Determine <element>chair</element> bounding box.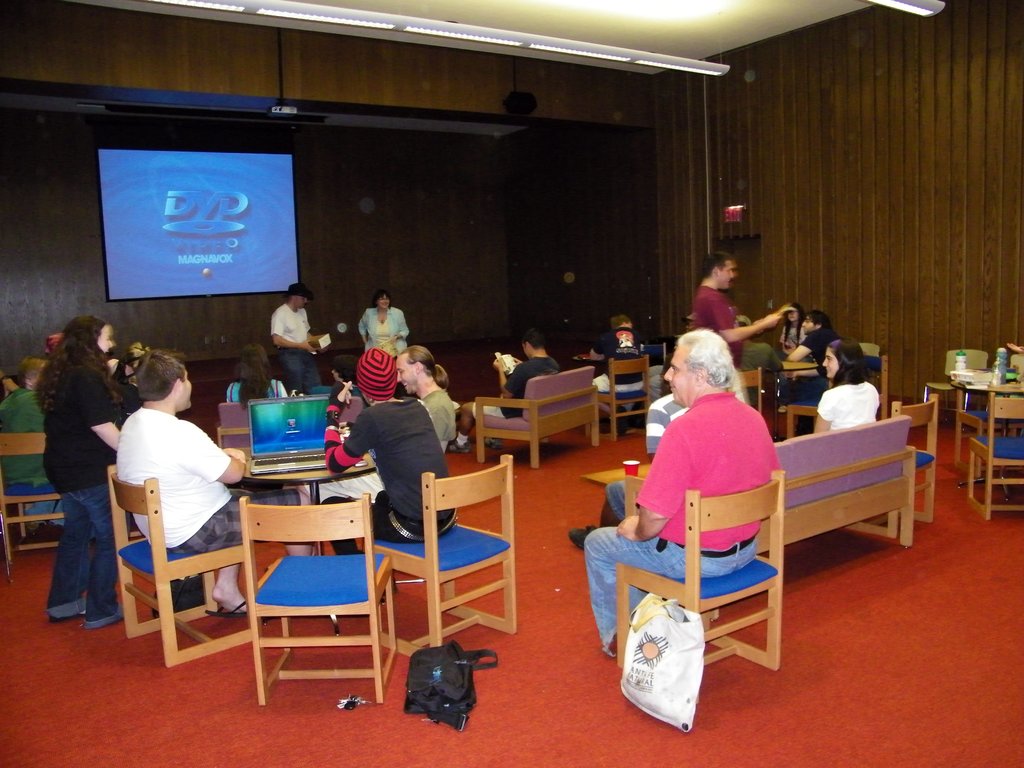
Determined: (left=845, top=394, right=938, bottom=536).
